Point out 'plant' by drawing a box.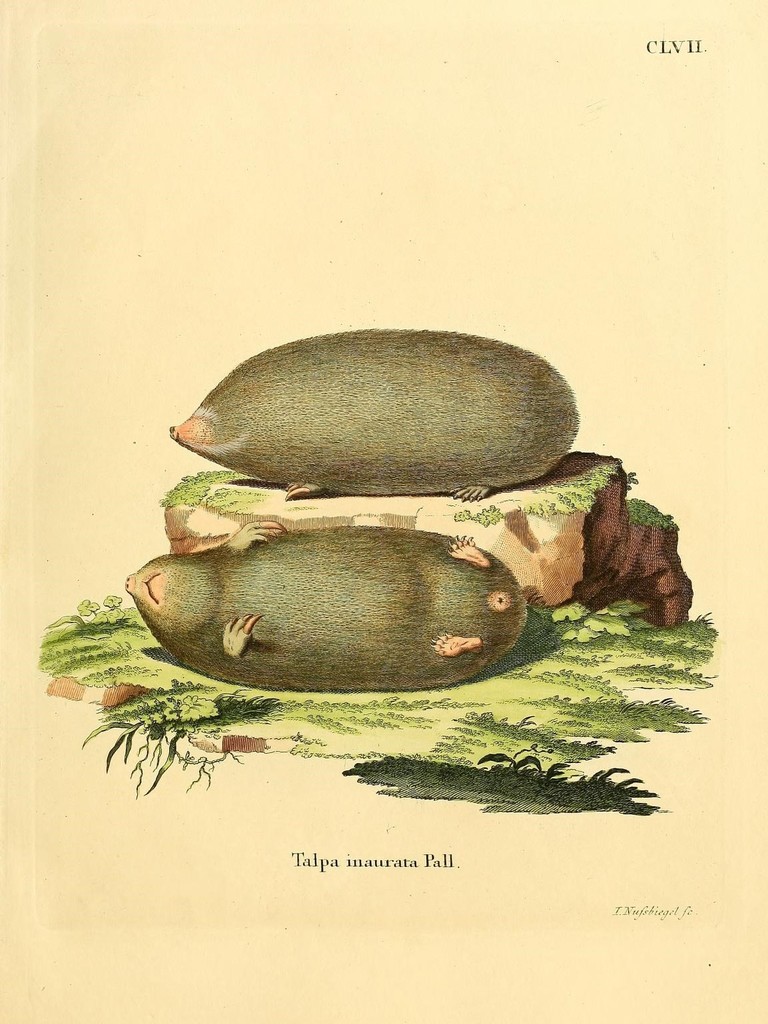
<box>476,750,653,792</box>.
